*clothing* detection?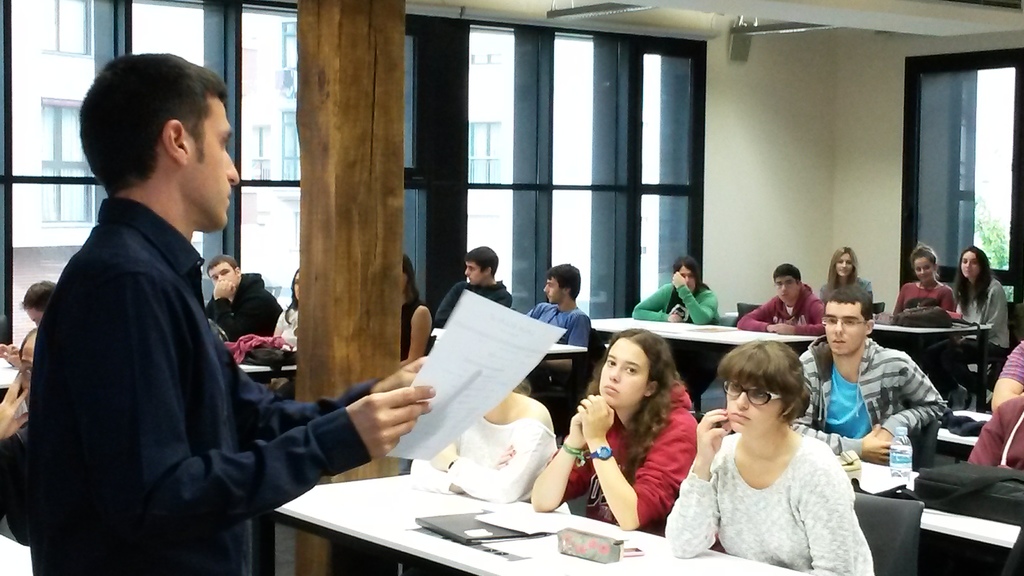
BBox(272, 303, 302, 351)
